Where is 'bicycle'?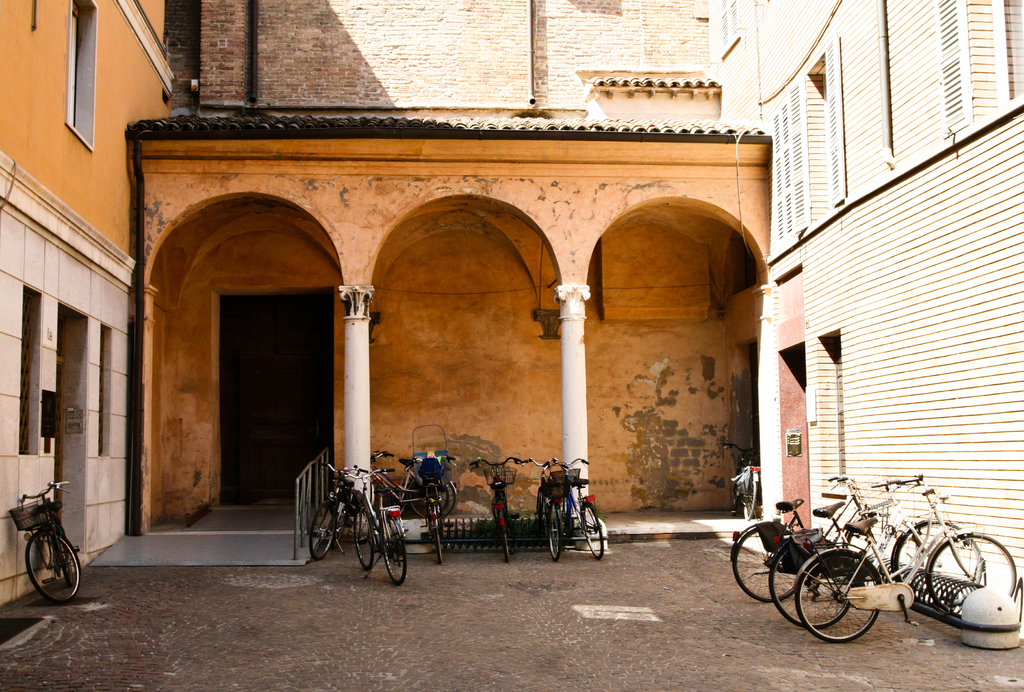
[7, 480, 84, 605].
